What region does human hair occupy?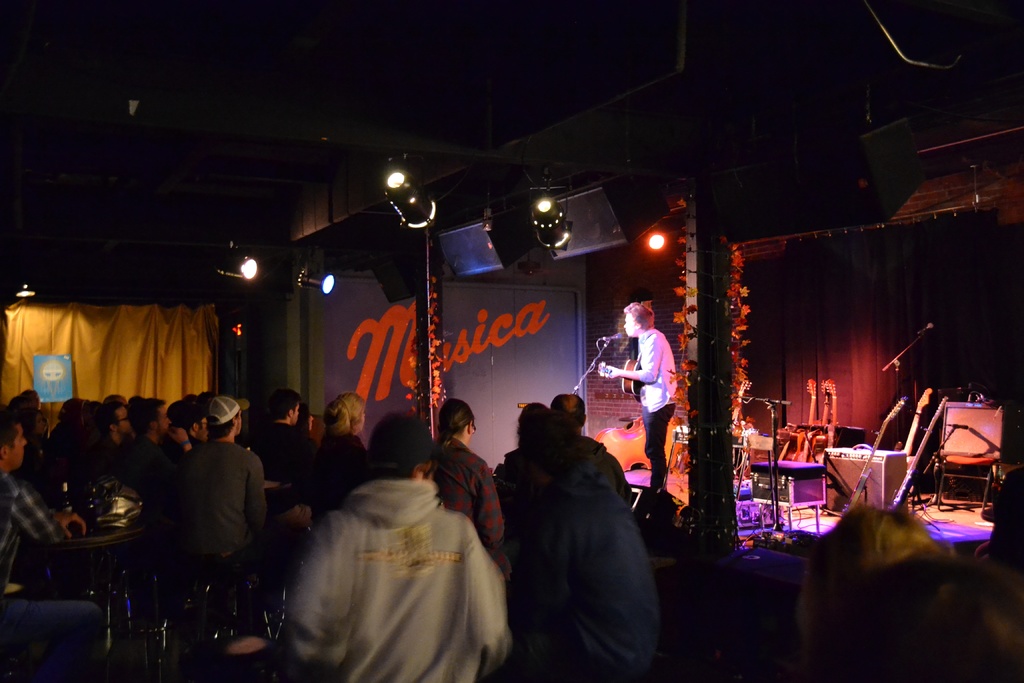
bbox=(0, 418, 22, 463).
